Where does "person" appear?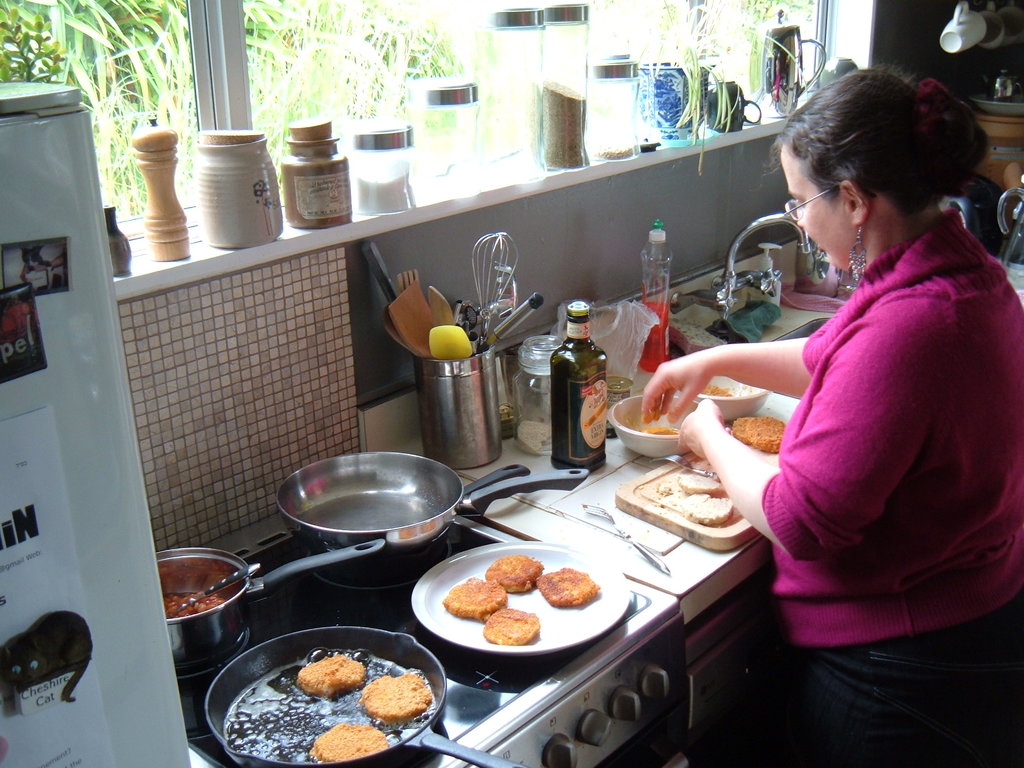
Appears at (638, 63, 1019, 767).
